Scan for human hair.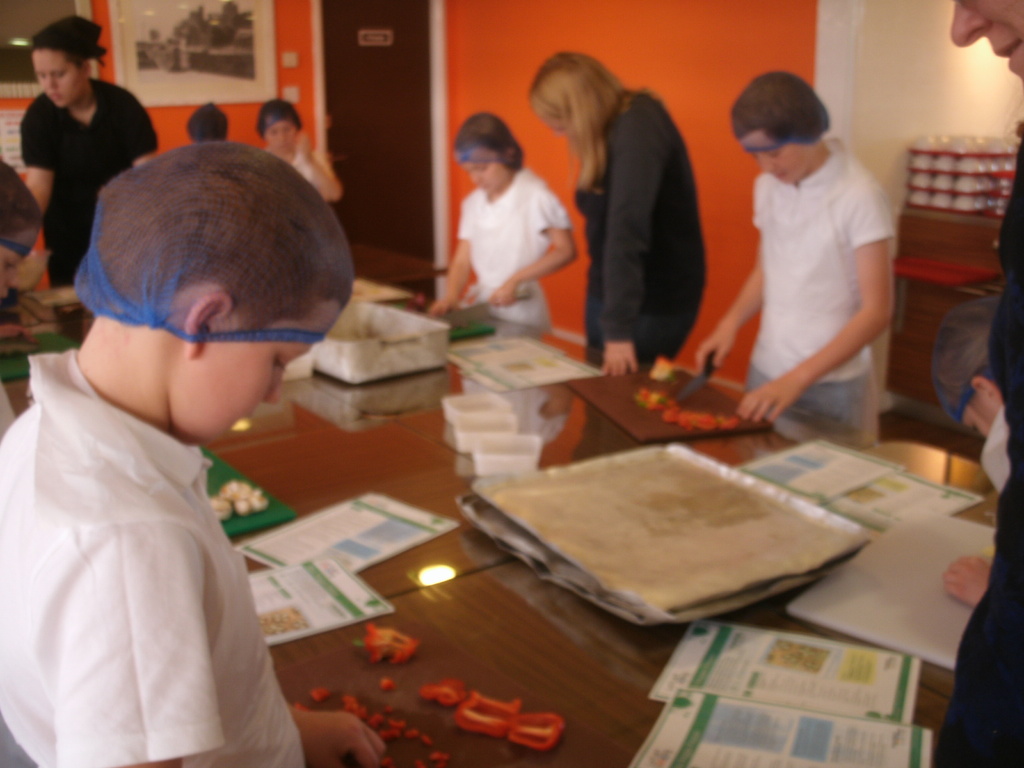
Scan result: <box>87,129,355,339</box>.
